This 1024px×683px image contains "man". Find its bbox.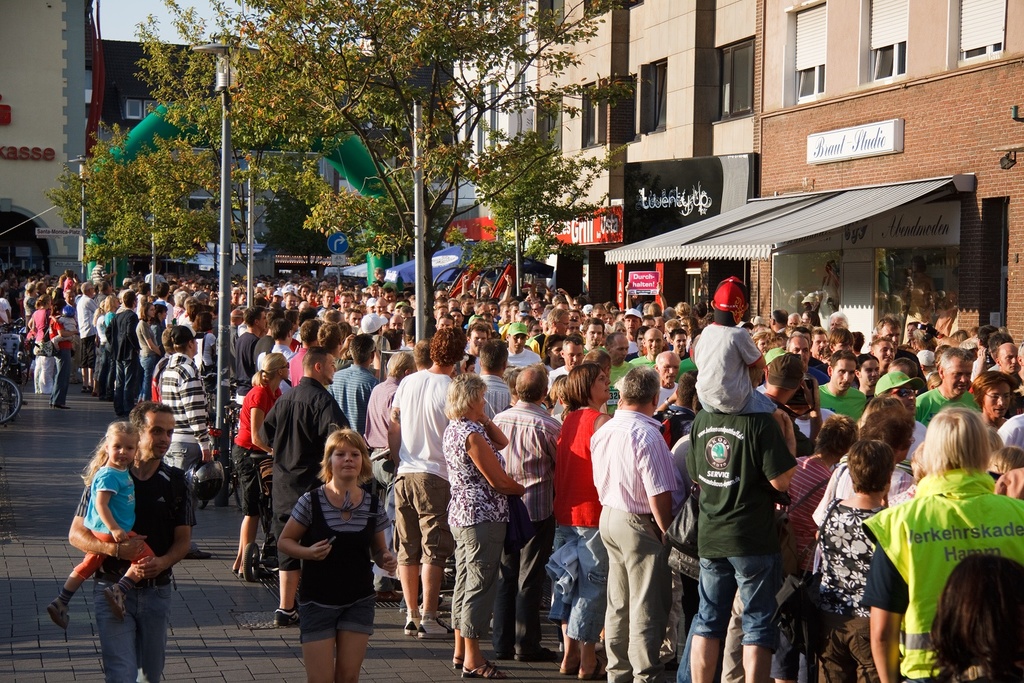
591:372:687:671.
